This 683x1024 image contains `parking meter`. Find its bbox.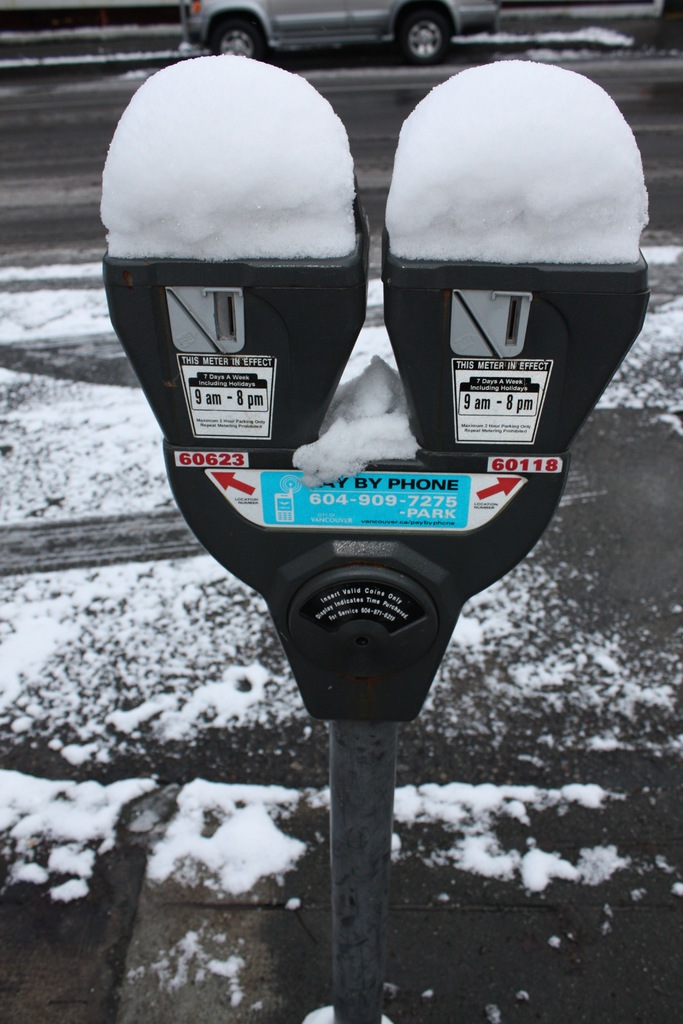
97:176:650:1023.
